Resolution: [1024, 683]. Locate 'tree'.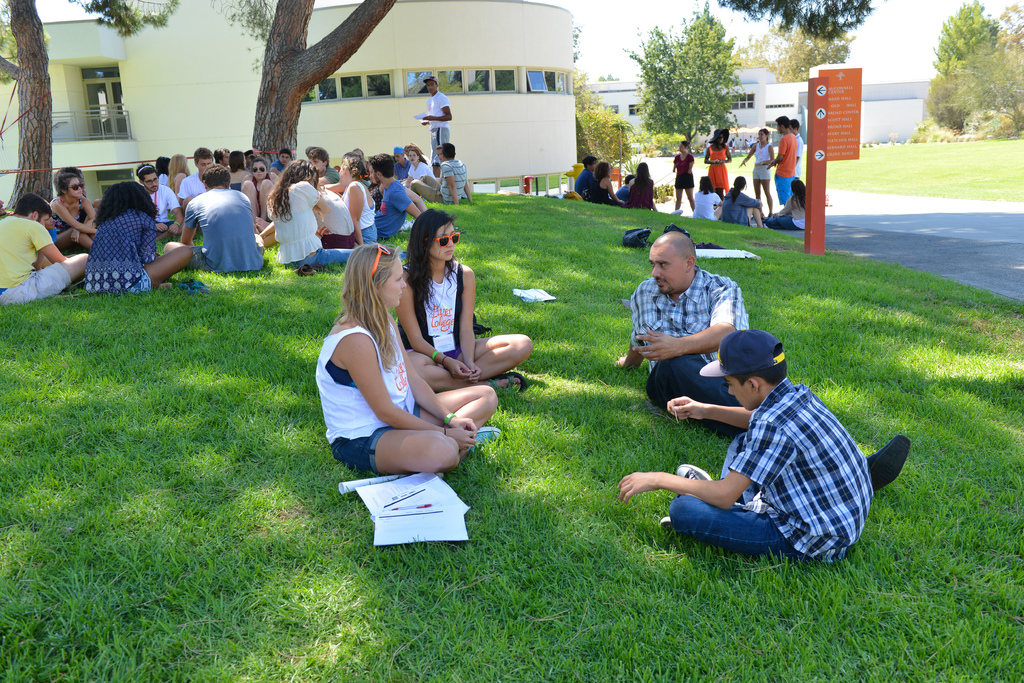
(579,68,639,163).
